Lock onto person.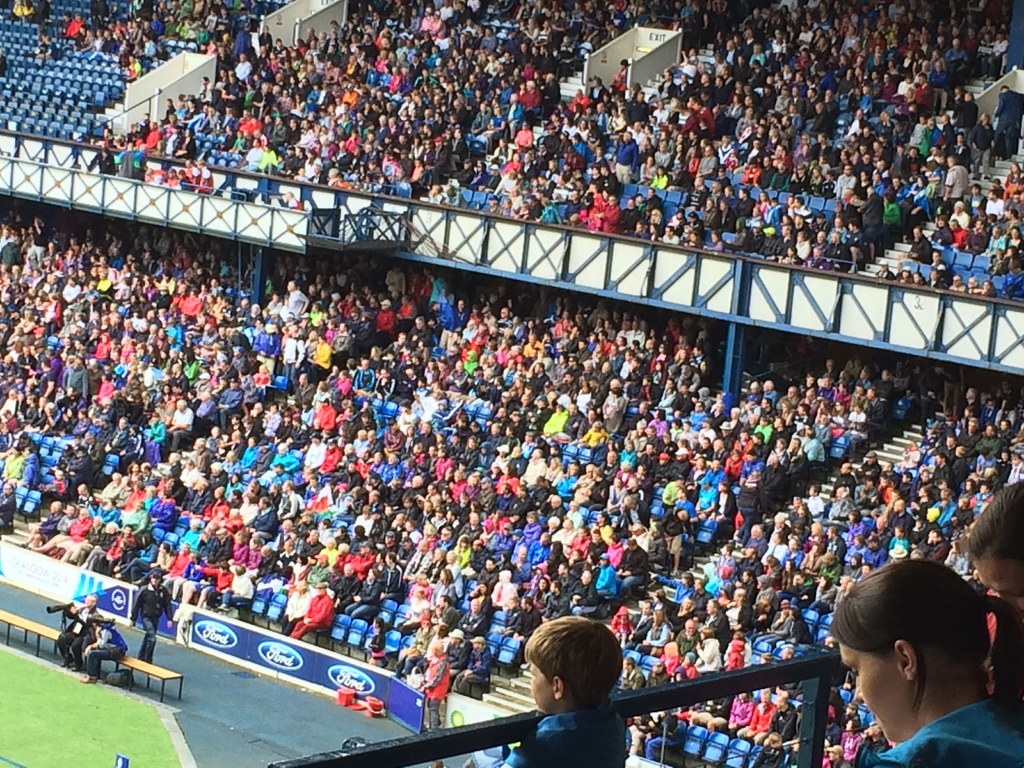
Locked: (x1=0, y1=191, x2=1023, y2=767).
